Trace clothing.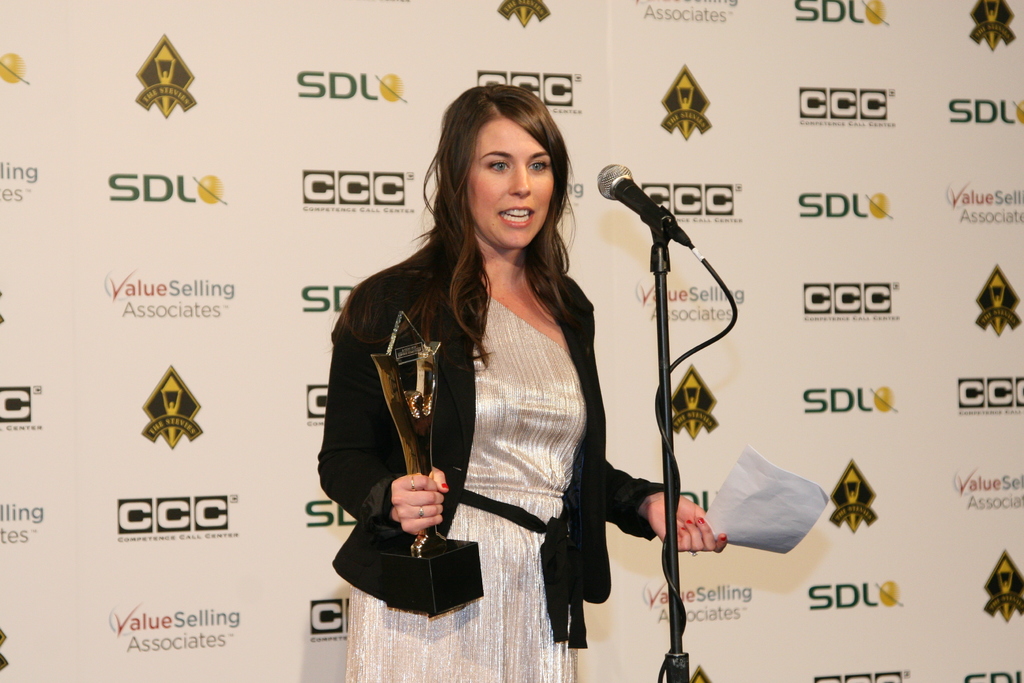
Traced to (left=325, top=196, right=639, bottom=620).
